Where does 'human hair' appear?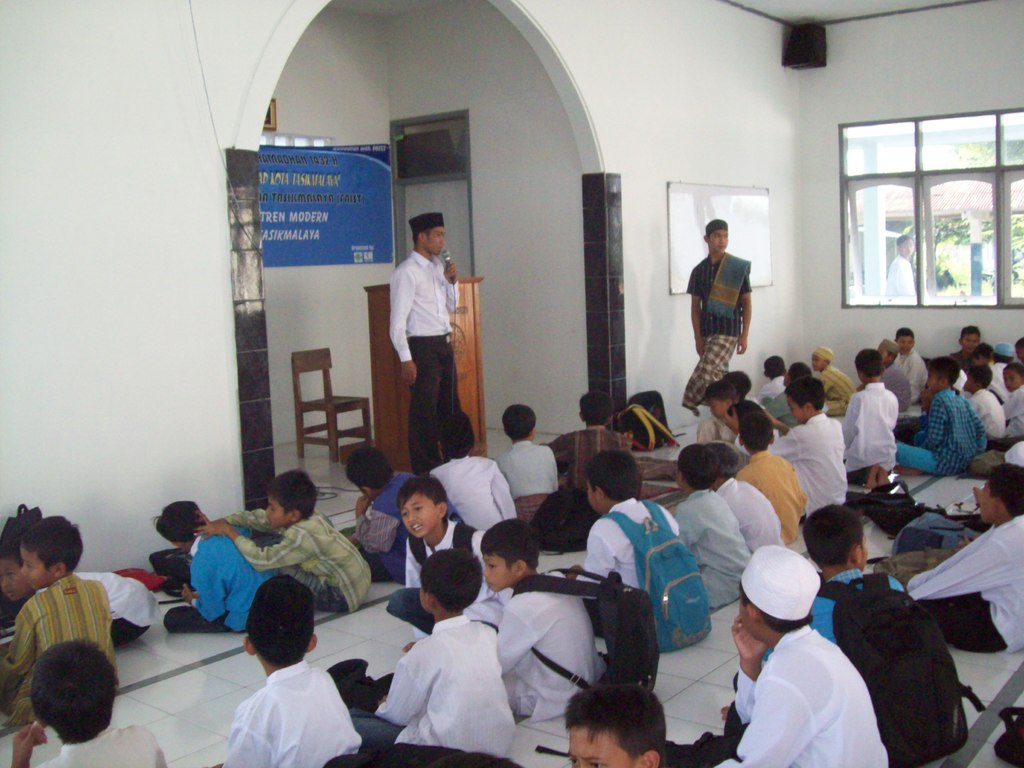
Appears at x1=440, y1=408, x2=474, y2=463.
